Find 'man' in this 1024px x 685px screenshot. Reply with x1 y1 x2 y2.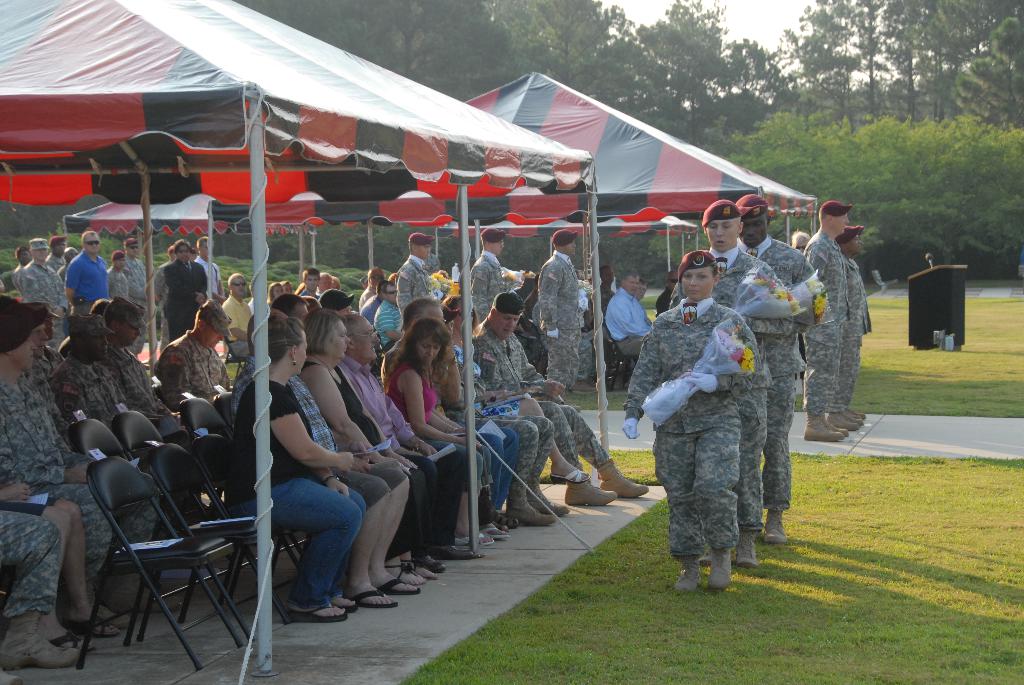
606 267 653 358.
